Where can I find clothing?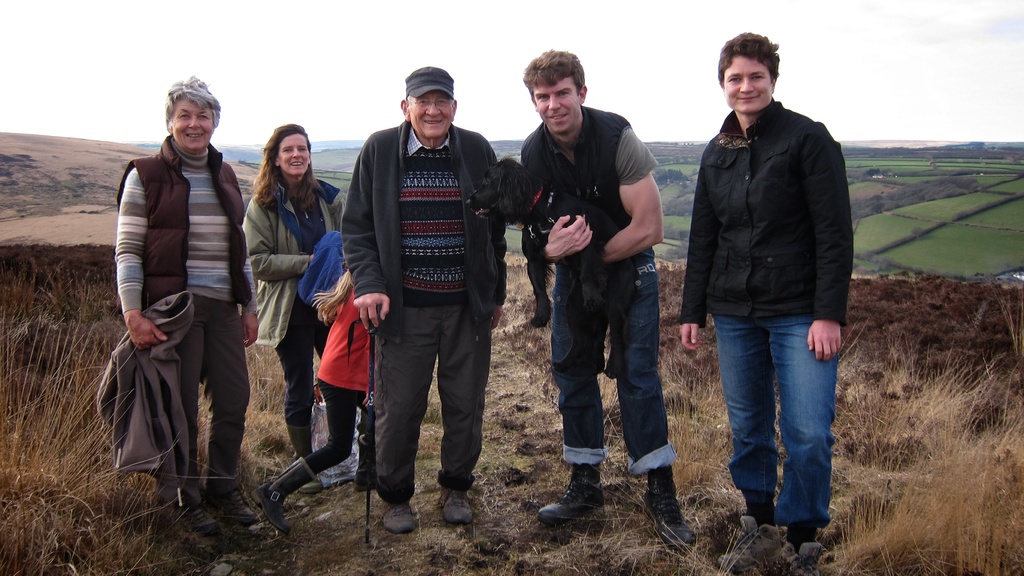
You can find it at pyautogui.locateOnScreen(340, 117, 507, 504).
